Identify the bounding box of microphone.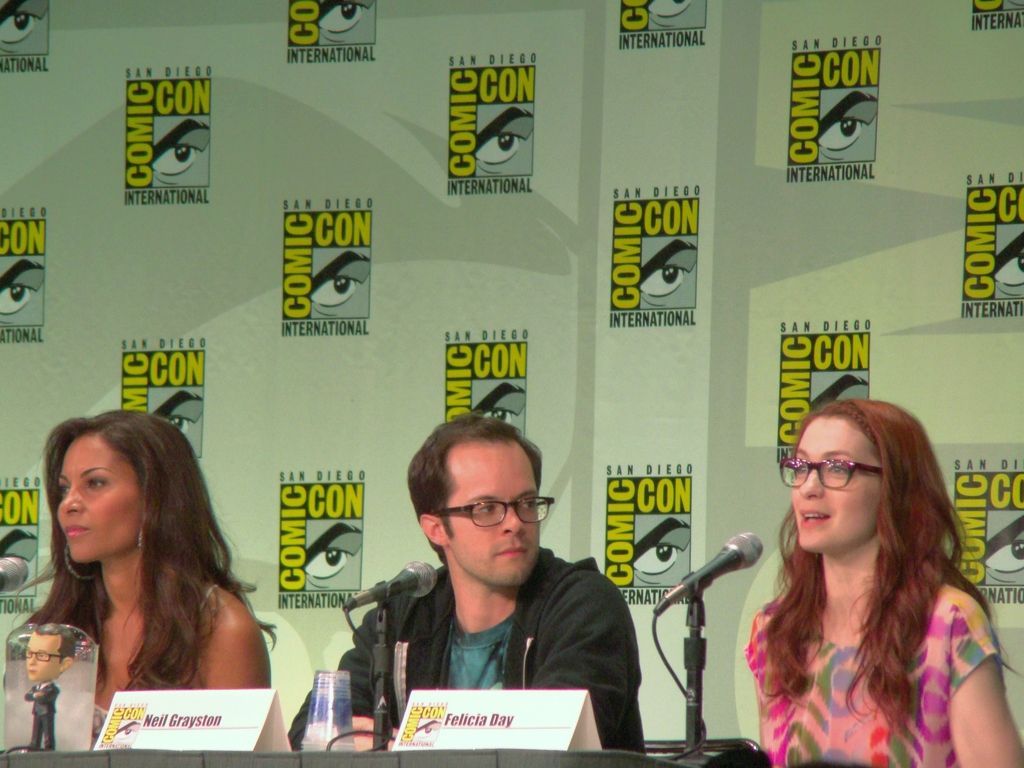
box=[652, 531, 764, 610].
